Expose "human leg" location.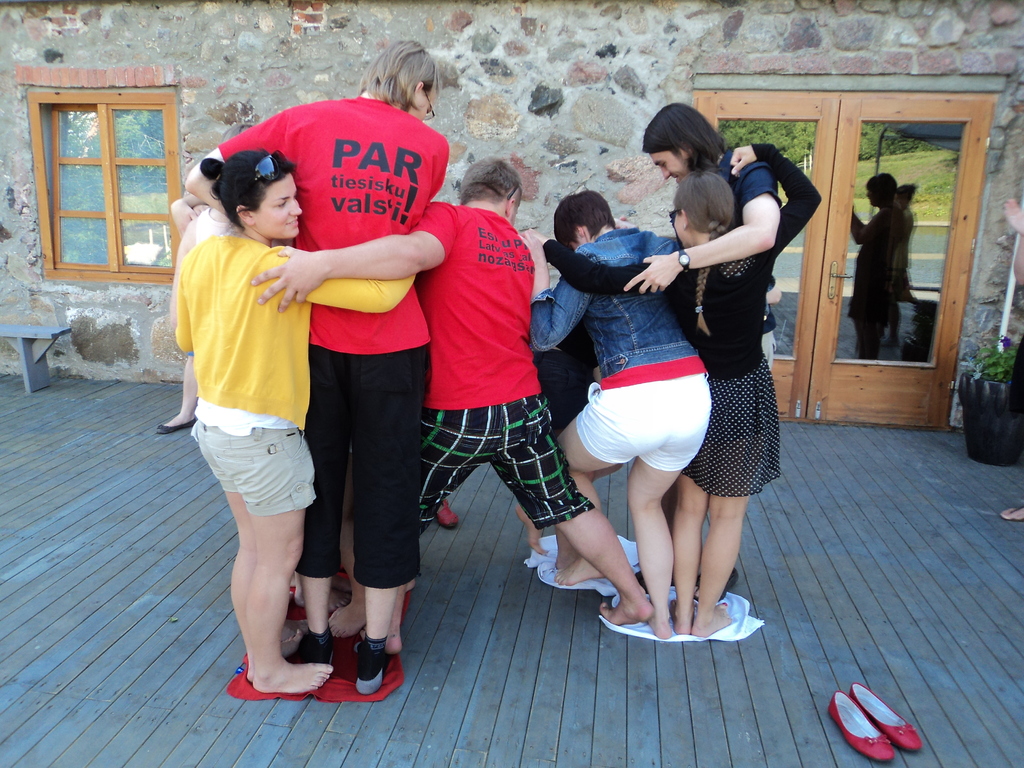
Exposed at select_region(662, 365, 715, 639).
